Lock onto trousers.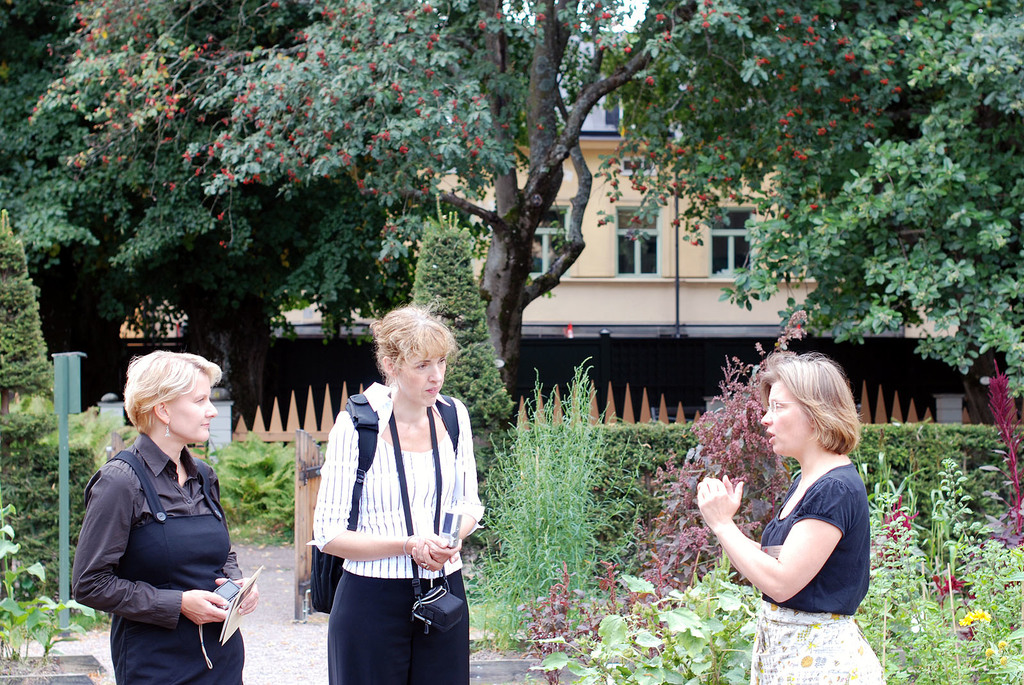
Locked: BBox(153, 639, 241, 684).
